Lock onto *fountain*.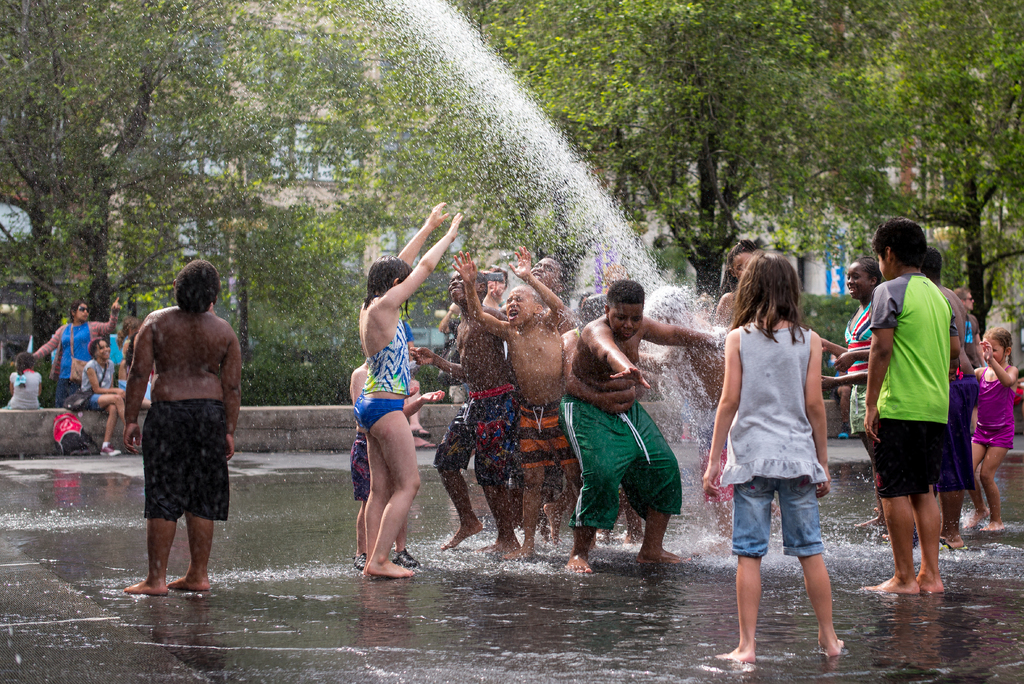
Locked: Rect(0, 0, 1022, 683).
